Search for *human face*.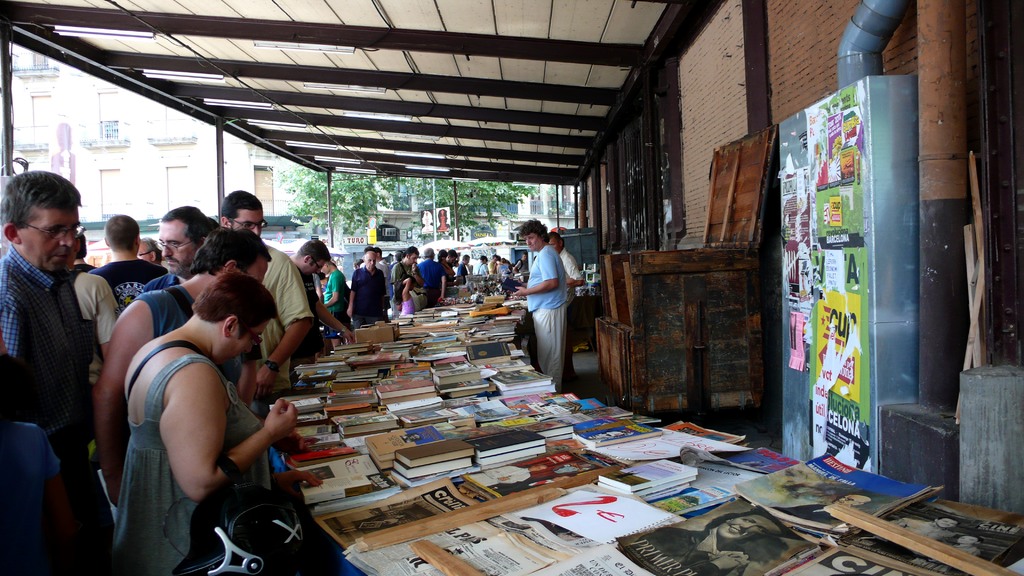
Found at box(961, 534, 975, 542).
